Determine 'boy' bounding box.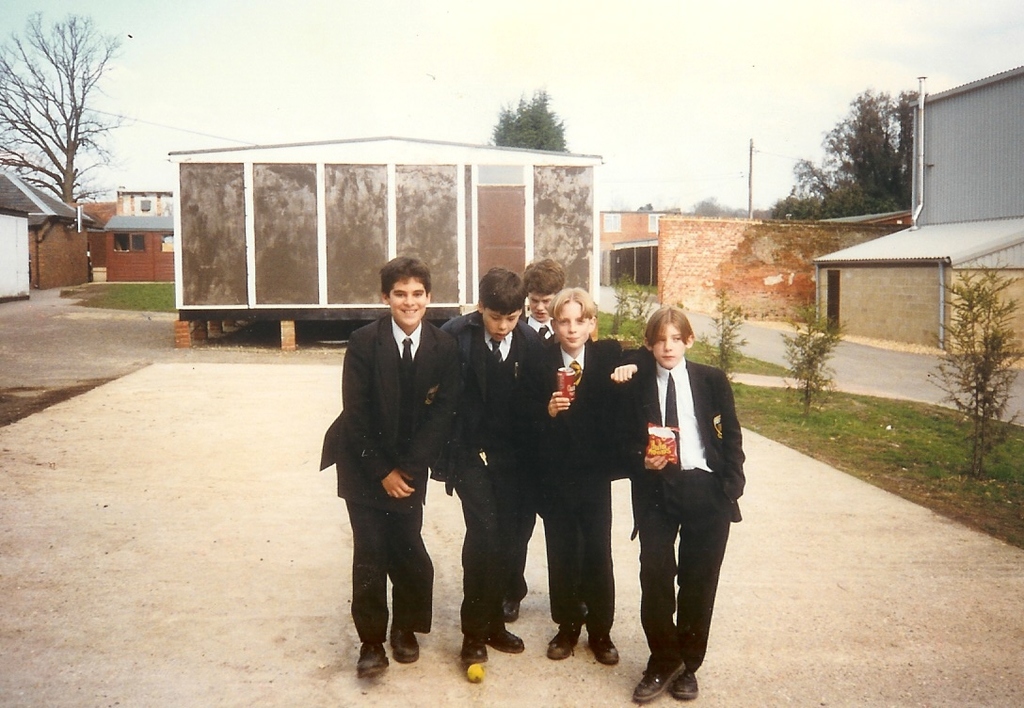
Determined: 520,247,561,330.
